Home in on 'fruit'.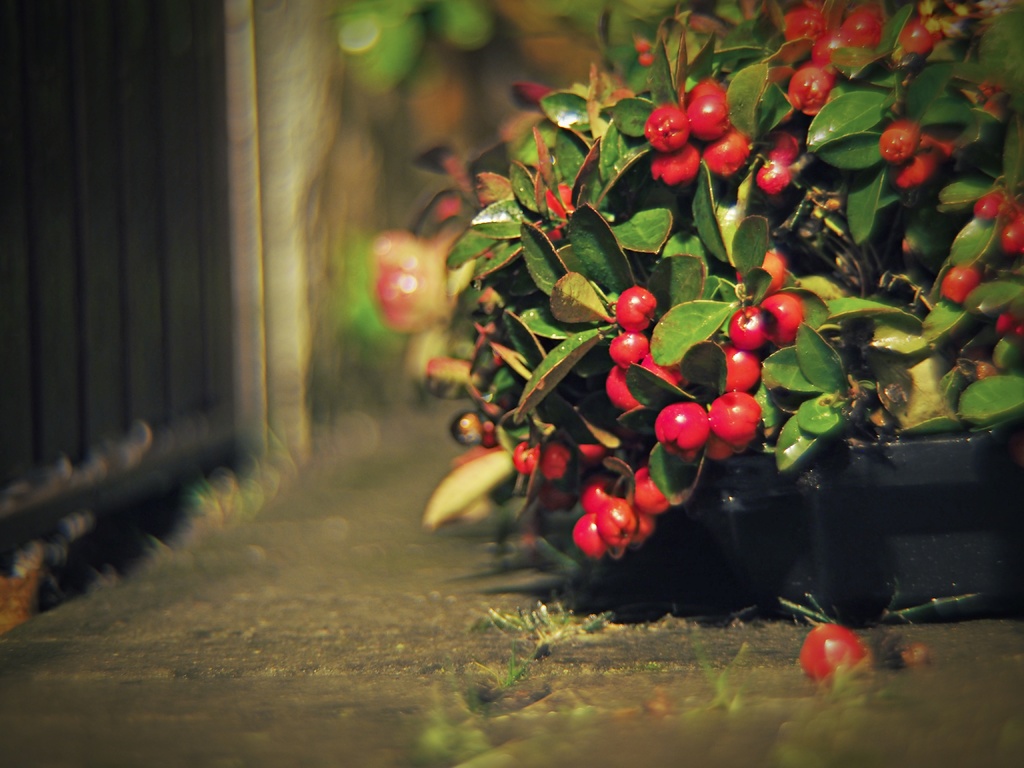
Homed in at x1=582 y1=436 x2=603 y2=461.
